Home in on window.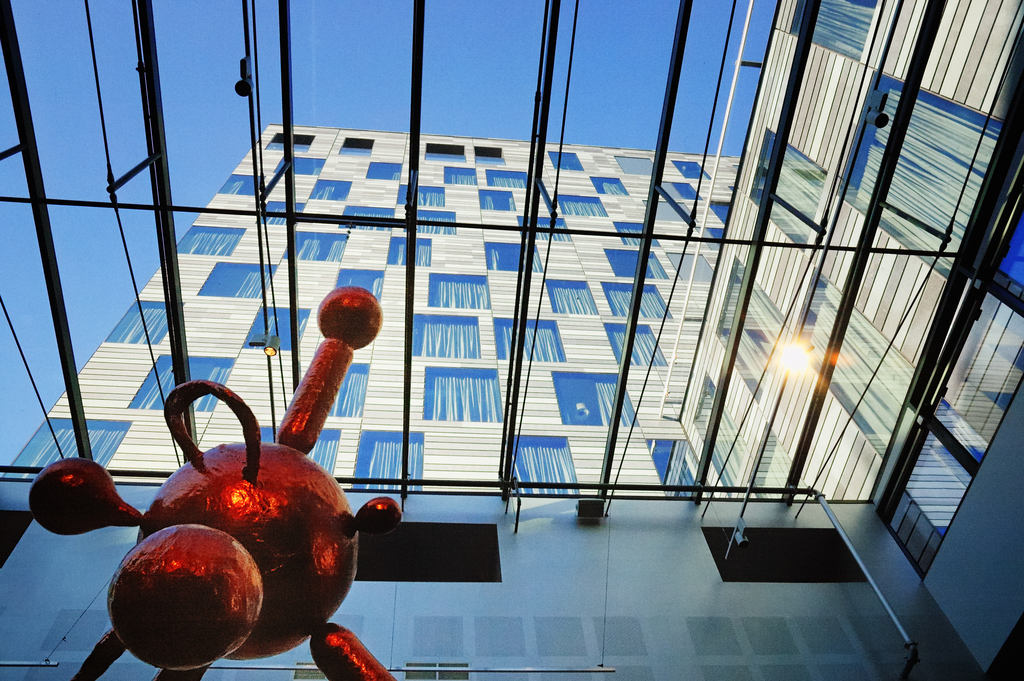
Homed in at crop(265, 129, 312, 151).
